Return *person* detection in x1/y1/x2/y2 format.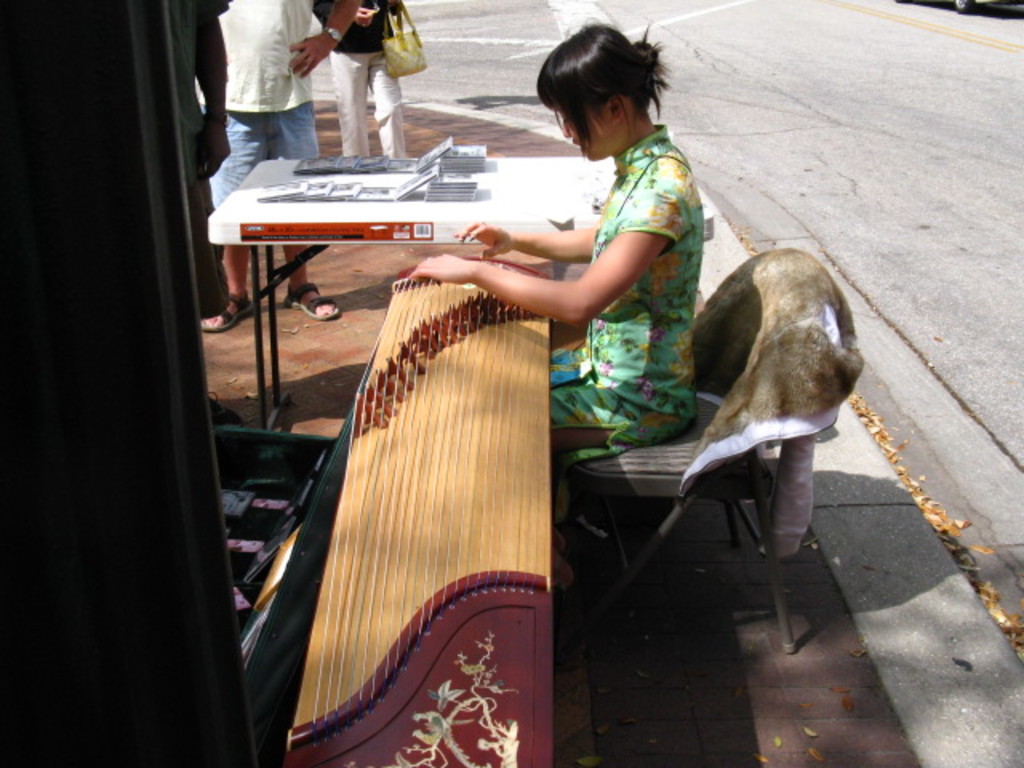
192/0/363/326.
